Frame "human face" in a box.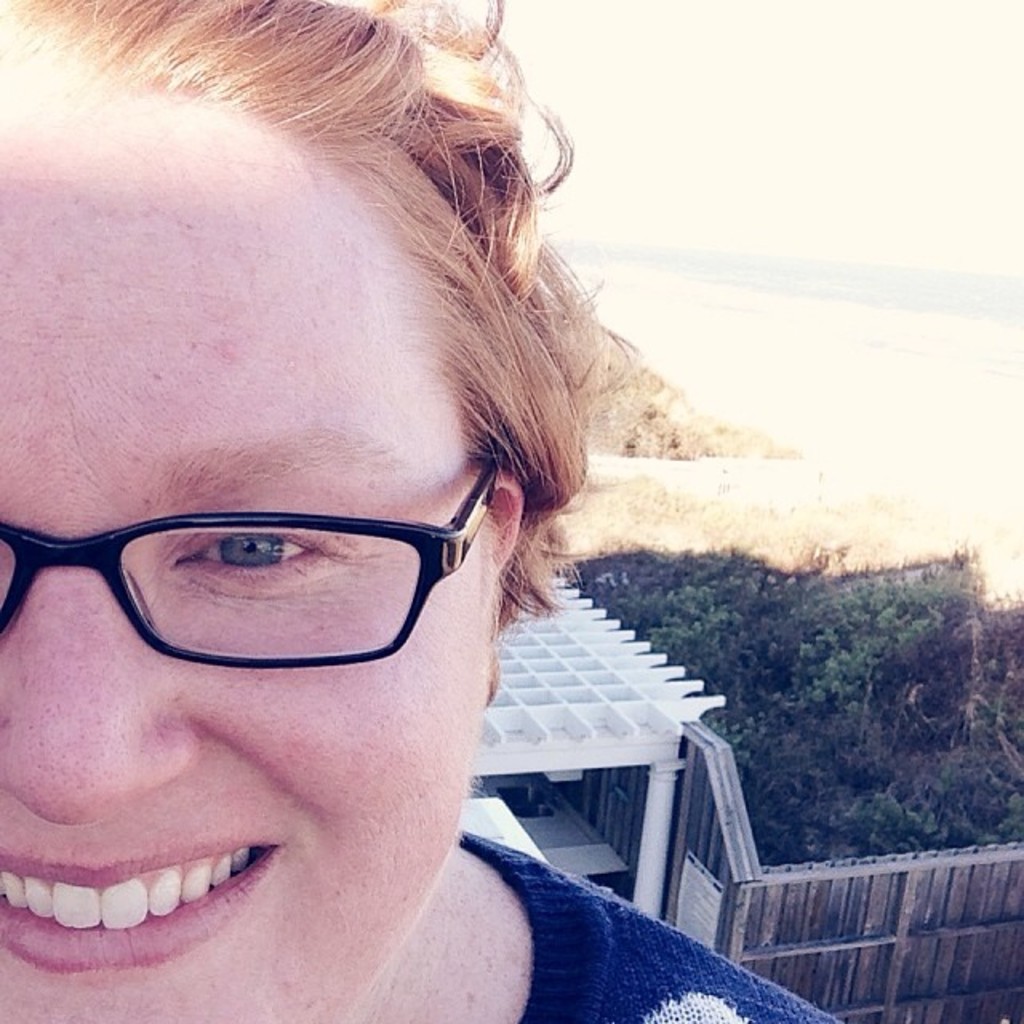
[0, 94, 498, 1022].
